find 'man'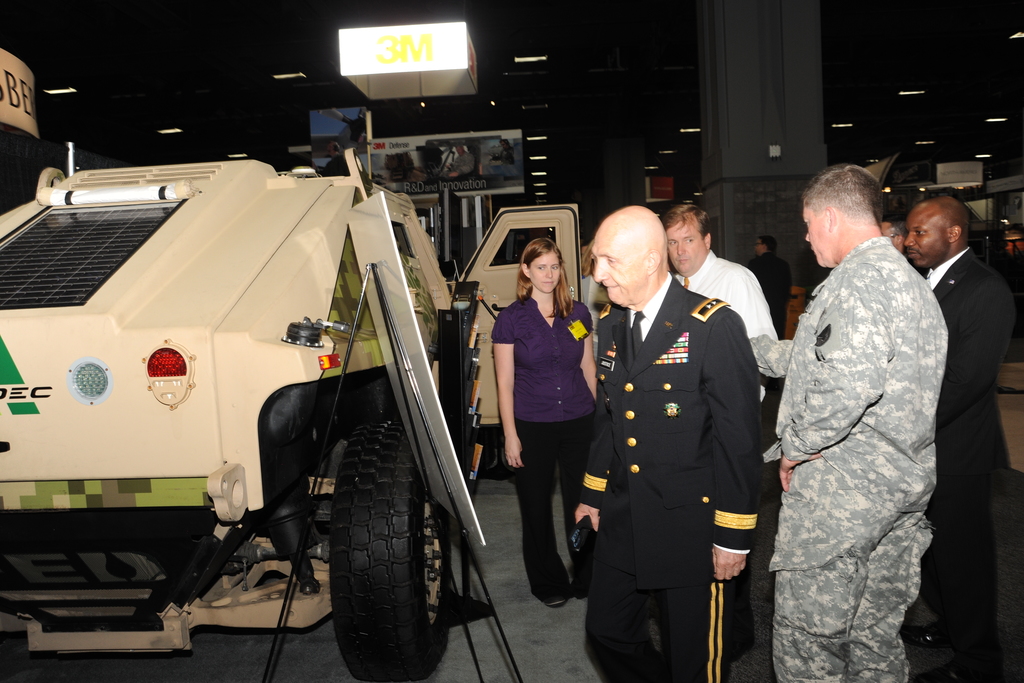
[x1=877, y1=206, x2=919, y2=268]
